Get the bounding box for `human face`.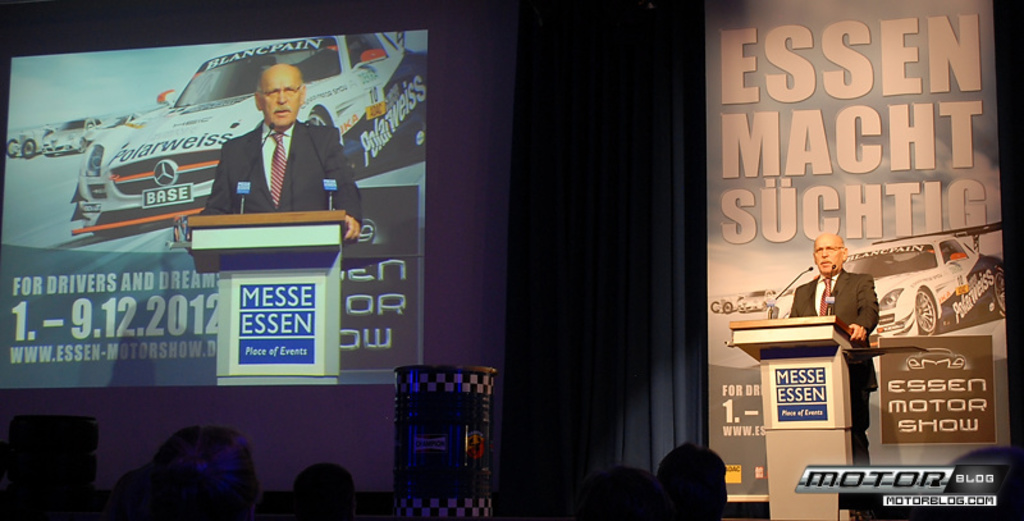
<box>261,65,302,131</box>.
